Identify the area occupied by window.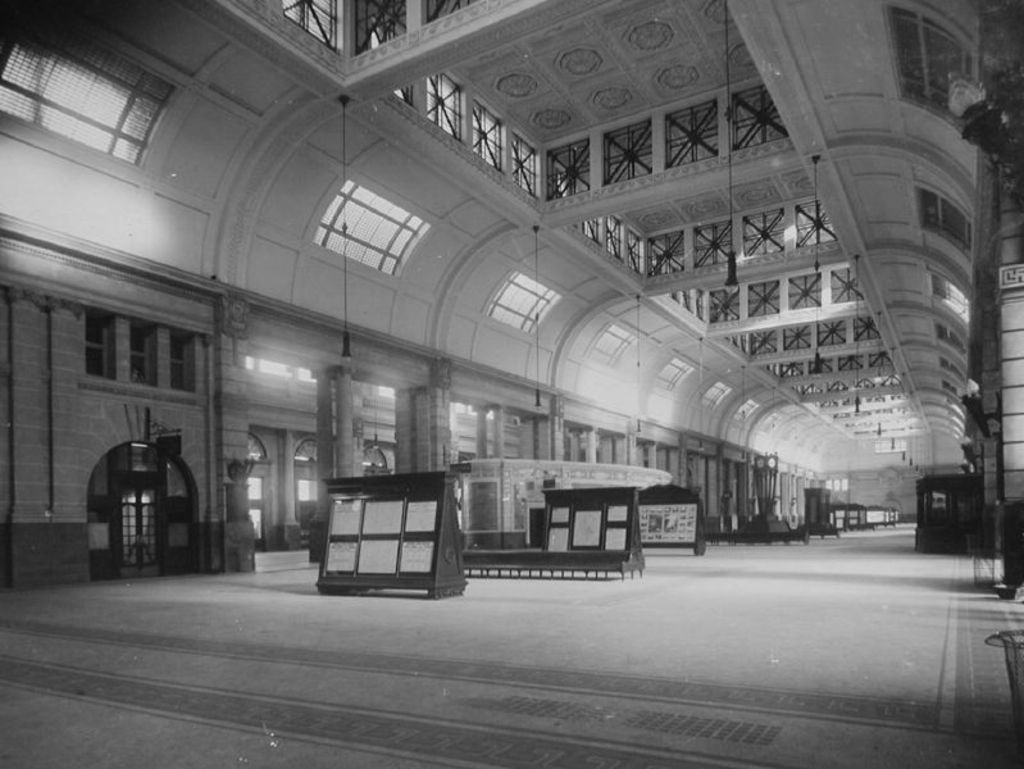
Area: box=[169, 335, 201, 391].
